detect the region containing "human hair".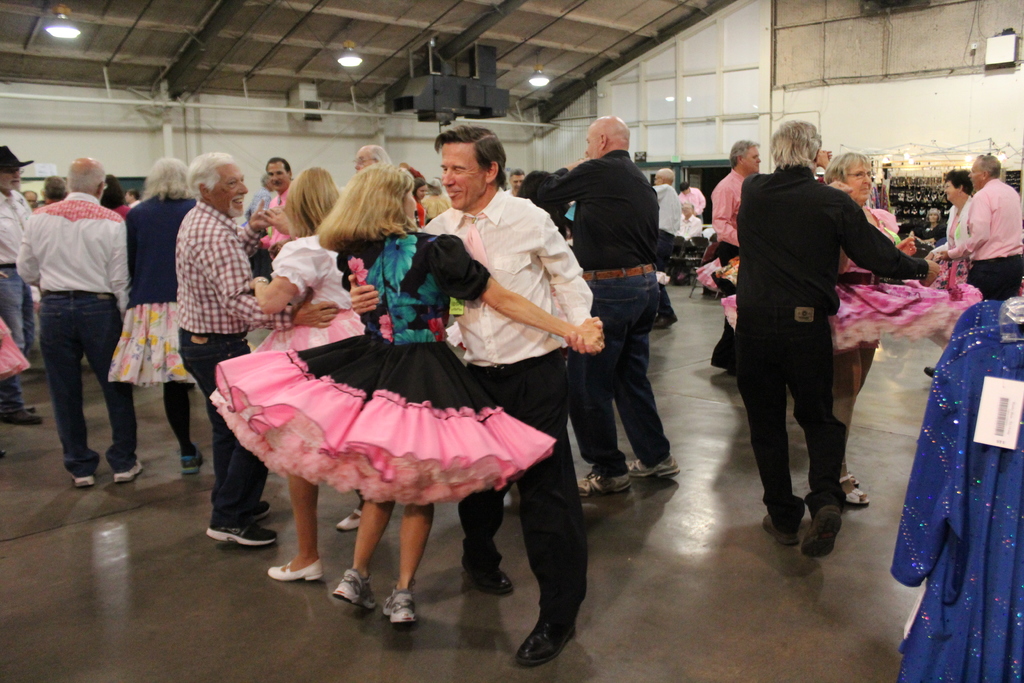
{"left": 939, "top": 171, "right": 972, "bottom": 195}.
